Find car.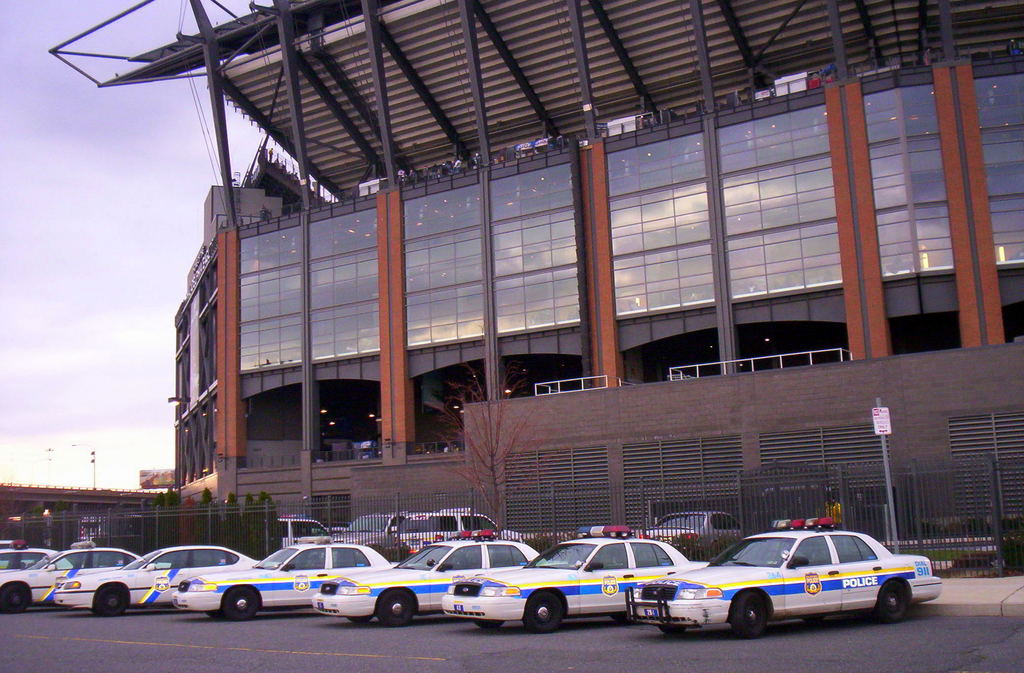
detection(307, 528, 578, 627).
